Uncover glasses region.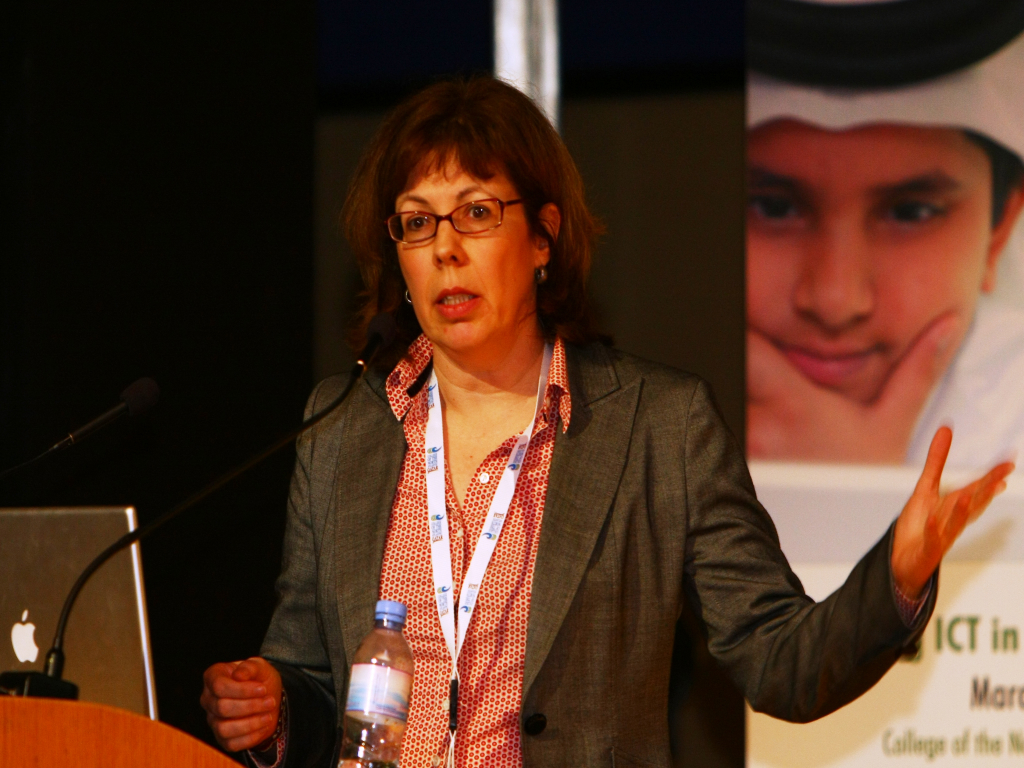
Uncovered: box(377, 189, 530, 248).
